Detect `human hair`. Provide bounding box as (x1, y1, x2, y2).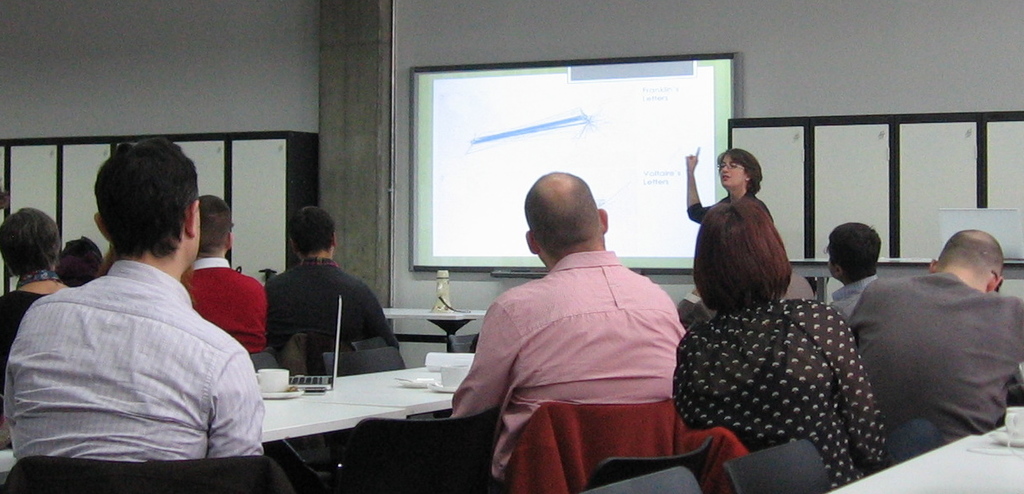
(0, 205, 64, 282).
